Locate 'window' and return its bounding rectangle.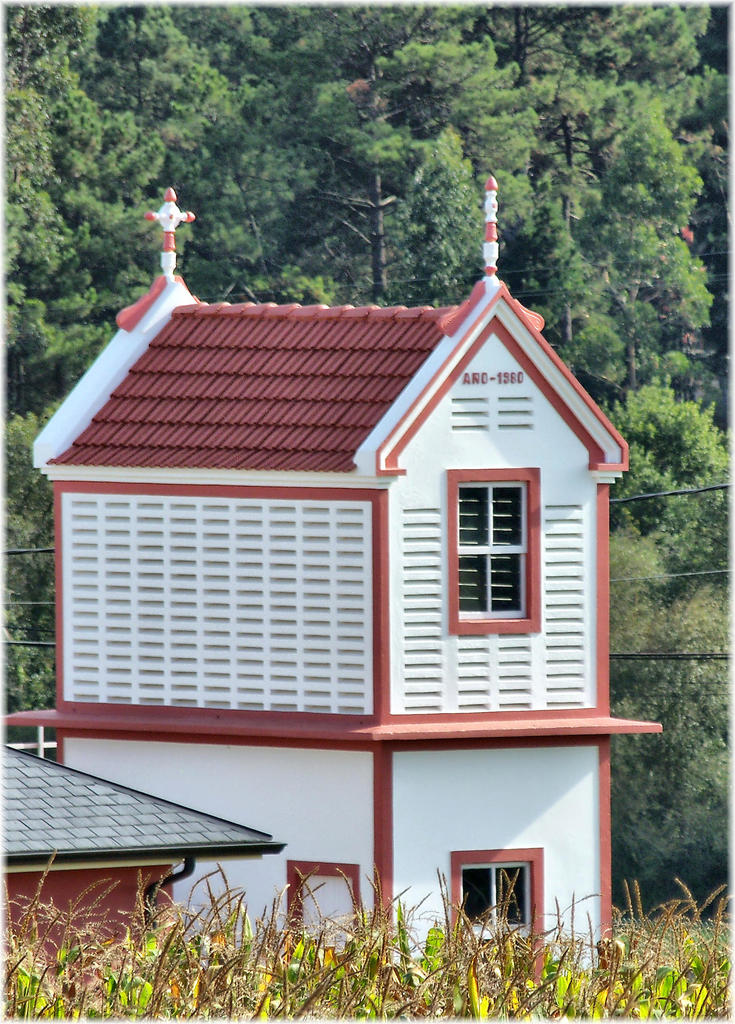
(x1=450, y1=847, x2=546, y2=994).
